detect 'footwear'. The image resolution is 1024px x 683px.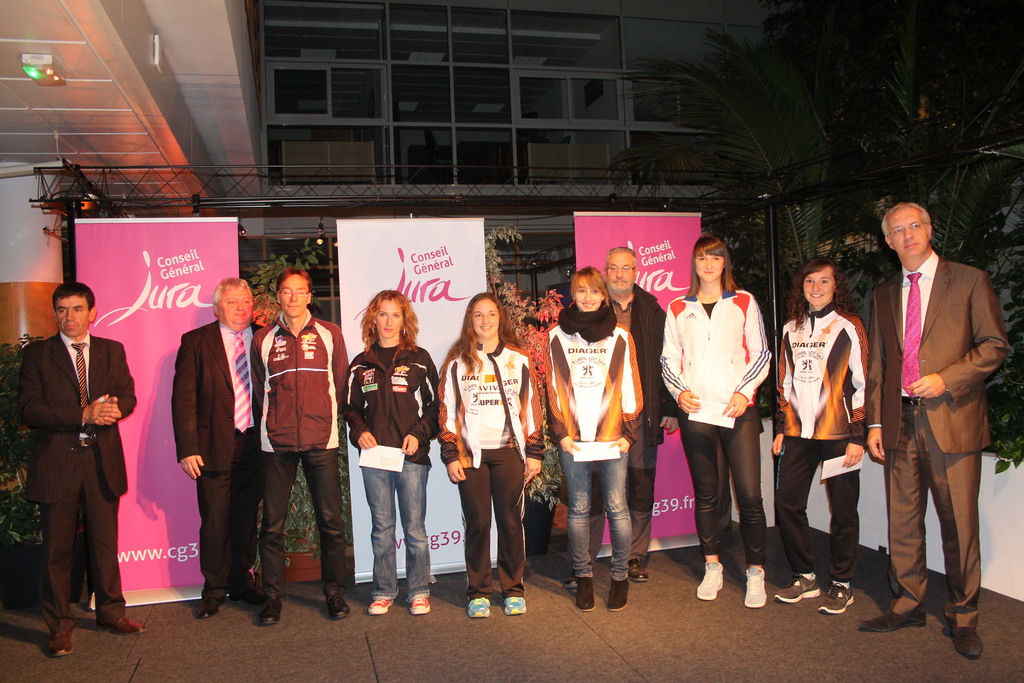
Rect(253, 598, 281, 625).
